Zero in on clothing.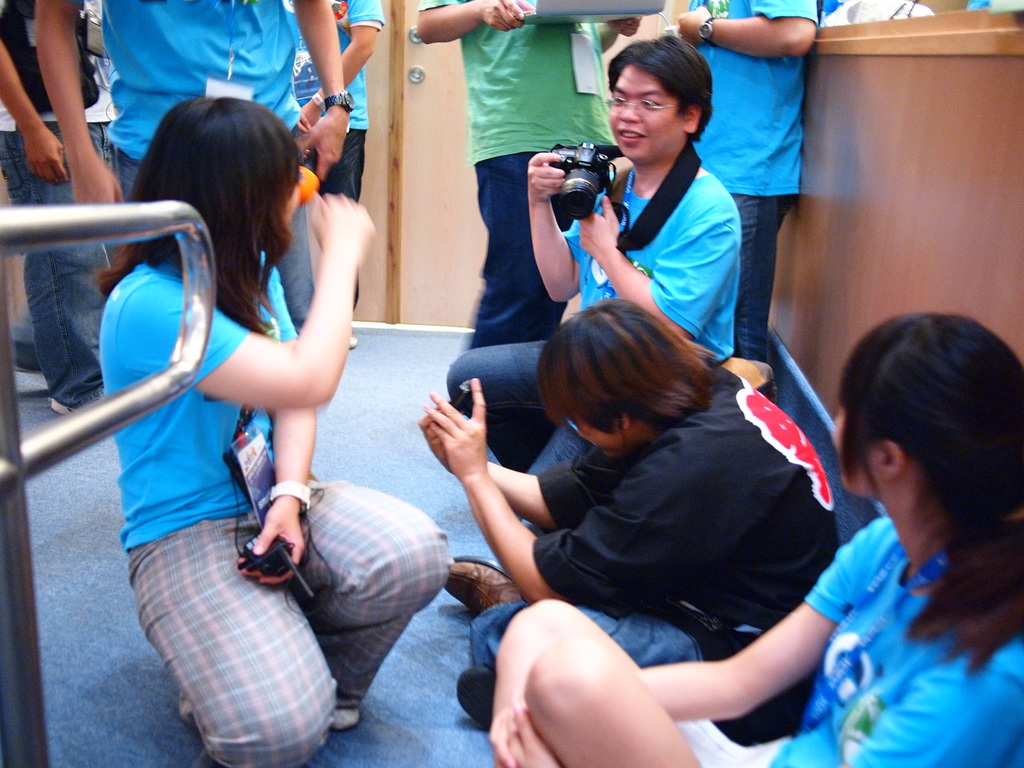
Zeroed in: l=767, t=515, r=1023, b=767.
